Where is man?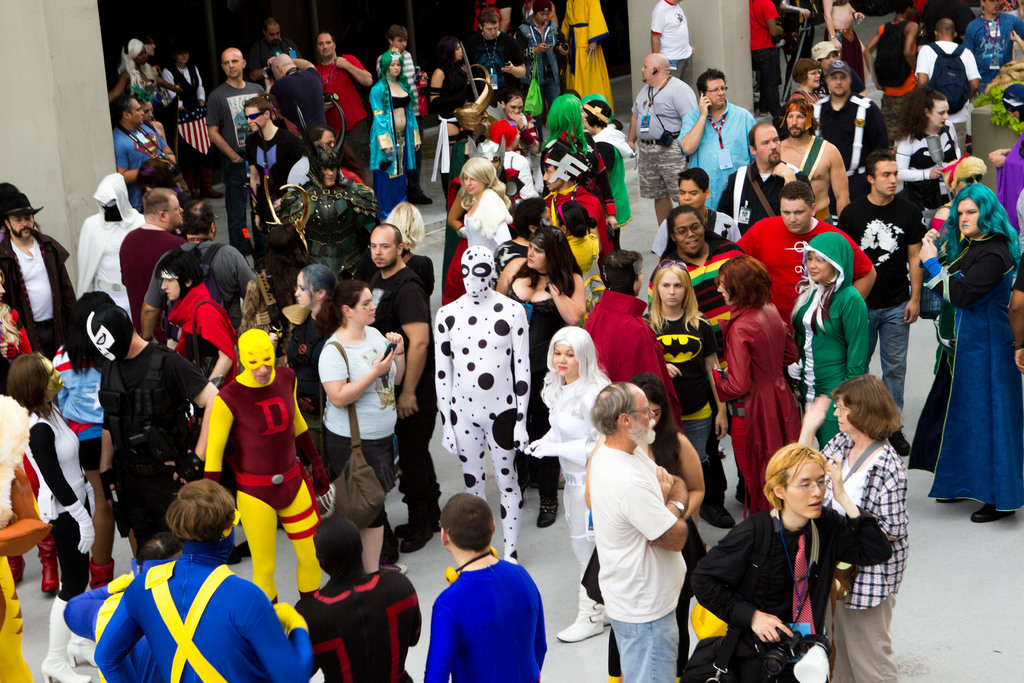
region(95, 289, 217, 557).
